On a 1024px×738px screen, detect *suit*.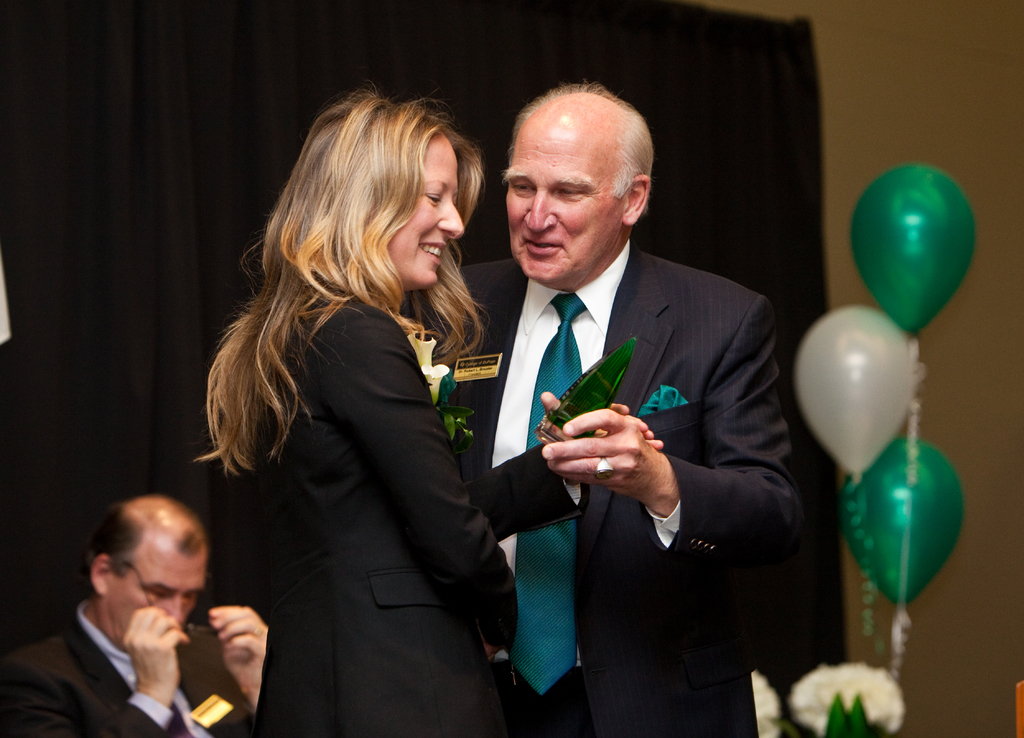
select_region(472, 152, 796, 717).
